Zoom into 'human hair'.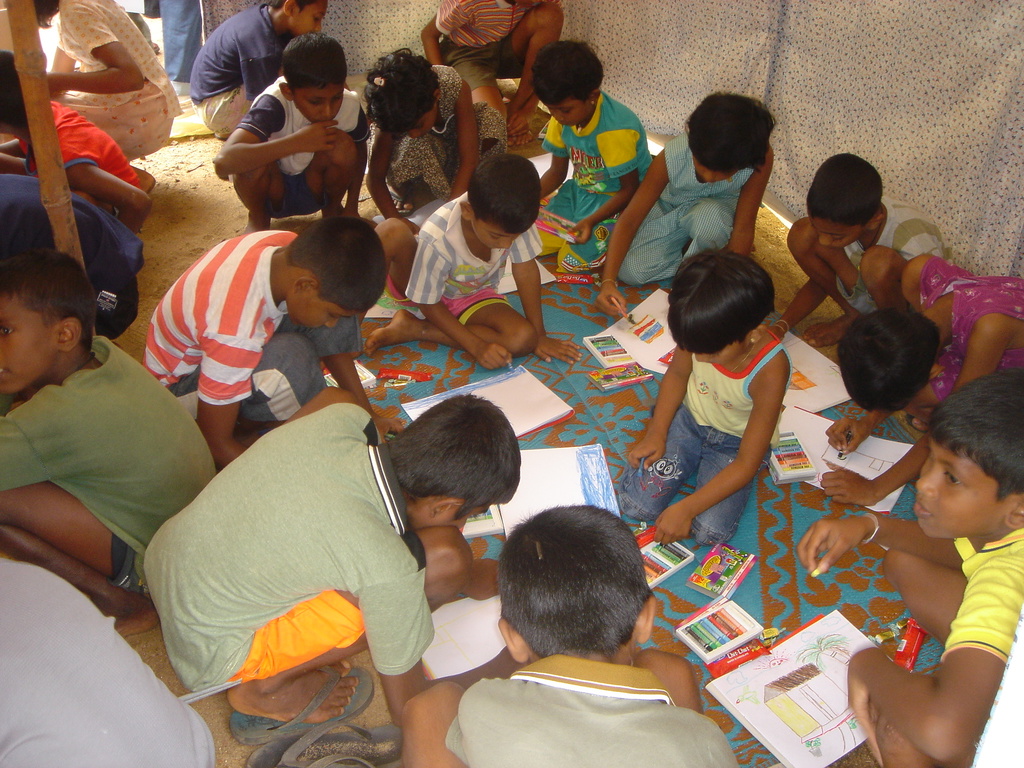
Zoom target: (835,307,941,414).
